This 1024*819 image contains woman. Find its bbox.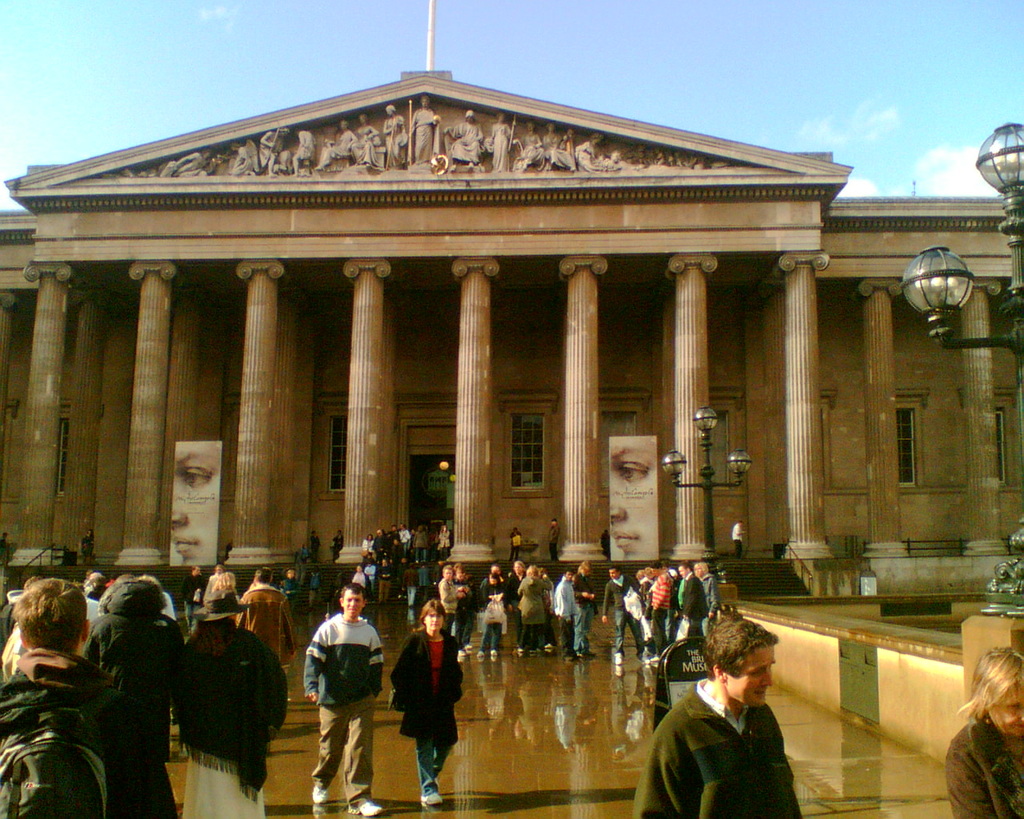
(946, 645, 1023, 818).
